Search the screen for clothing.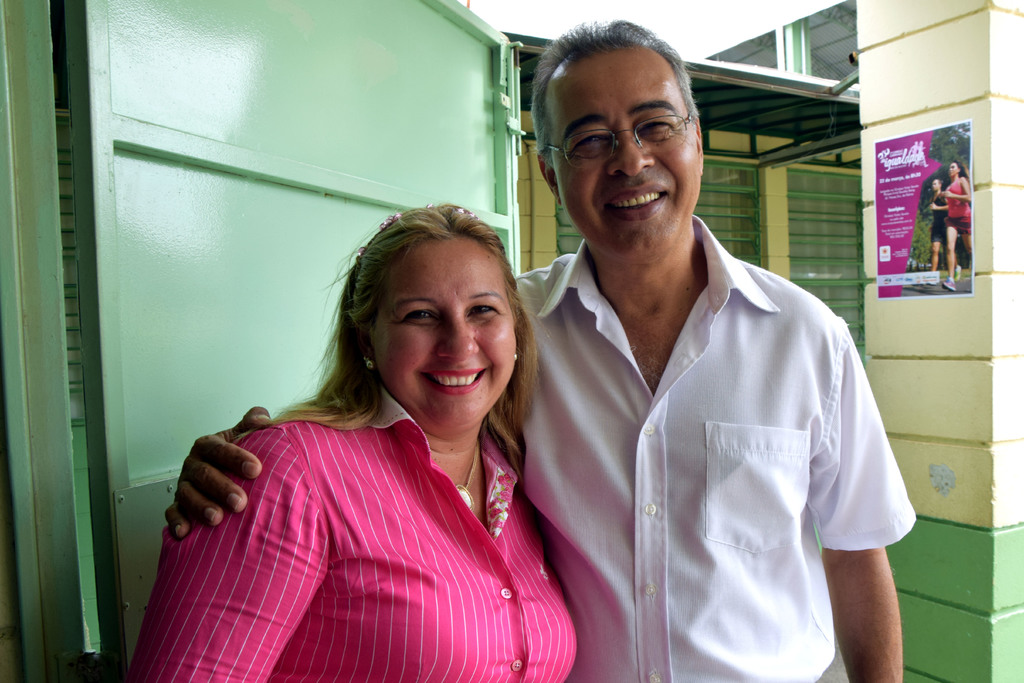
Found at pyautogui.locateOnScreen(943, 183, 971, 235).
